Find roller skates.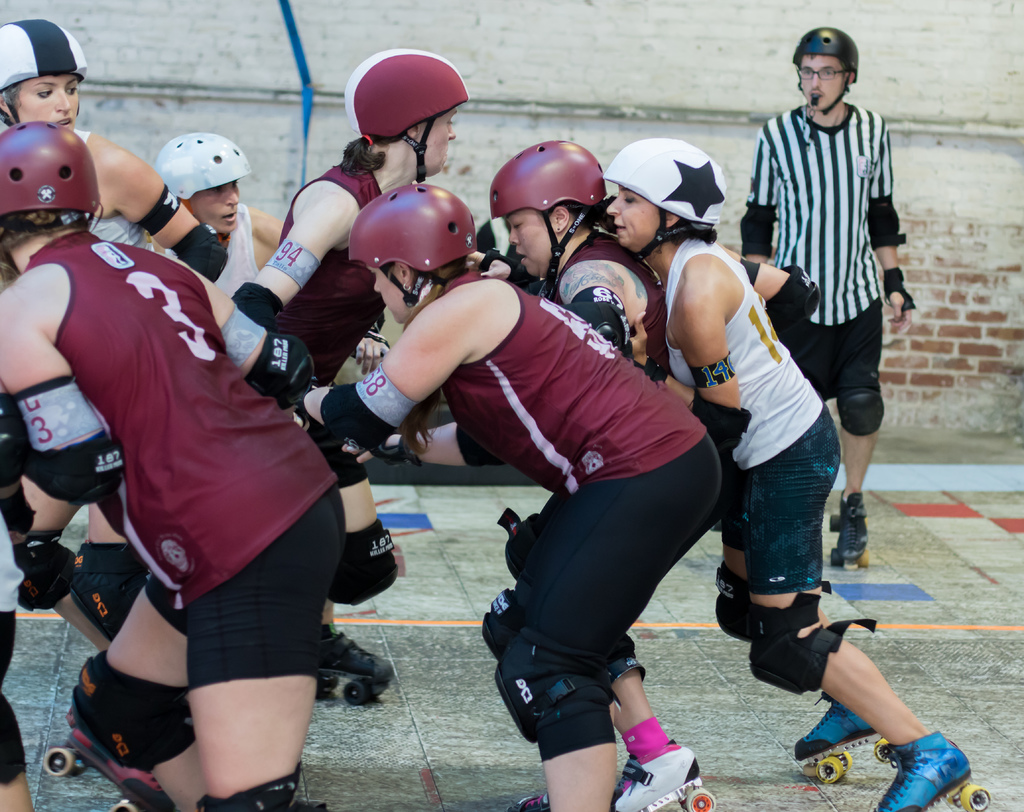
bbox=[609, 738, 717, 811].
